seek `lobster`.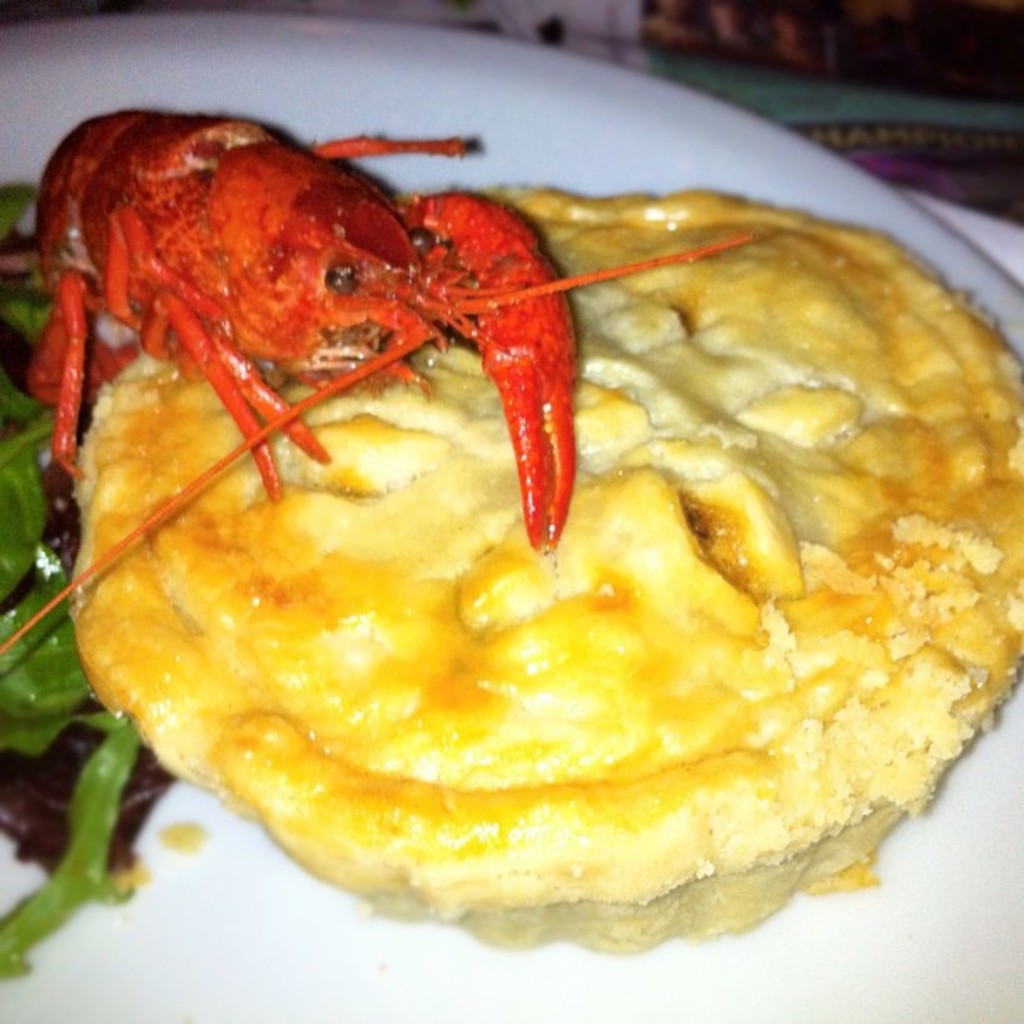
(0,104,756,654).
